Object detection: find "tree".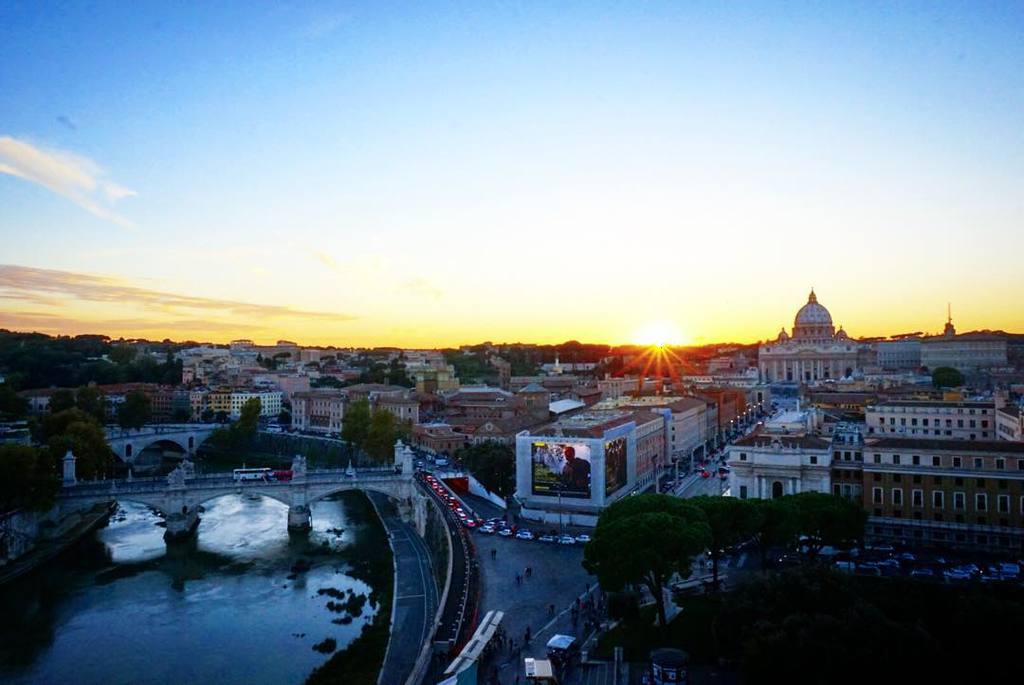
l=249, t=352, r=292, b=372.
